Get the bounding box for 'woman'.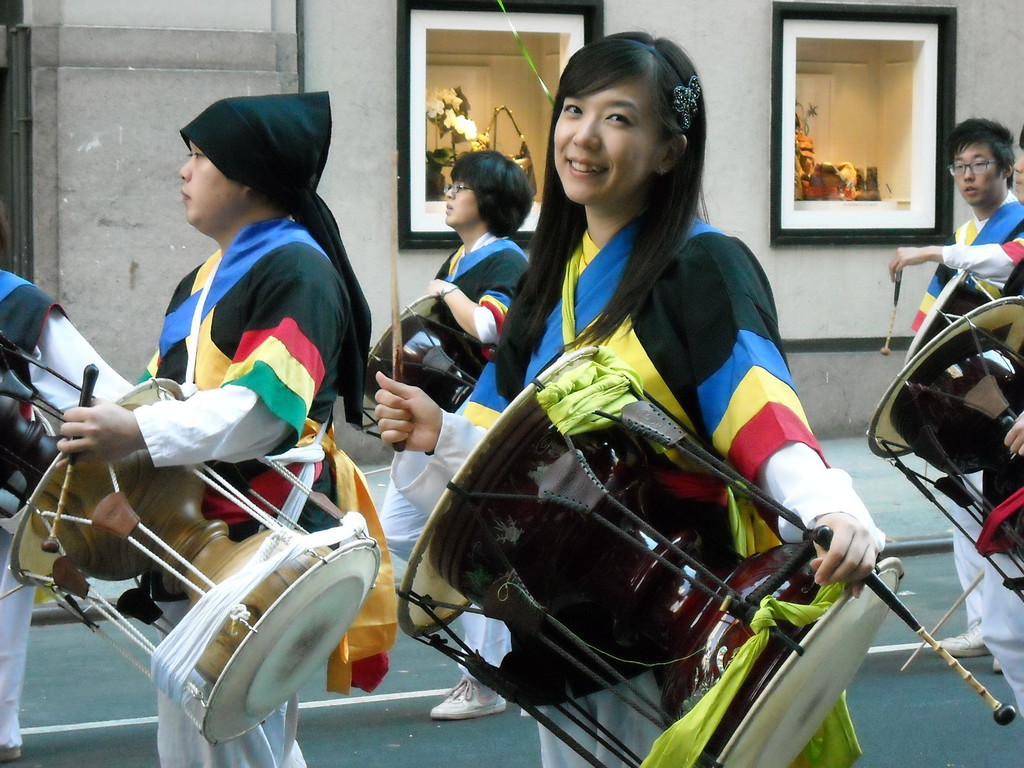
399, 29, 886, 767.
